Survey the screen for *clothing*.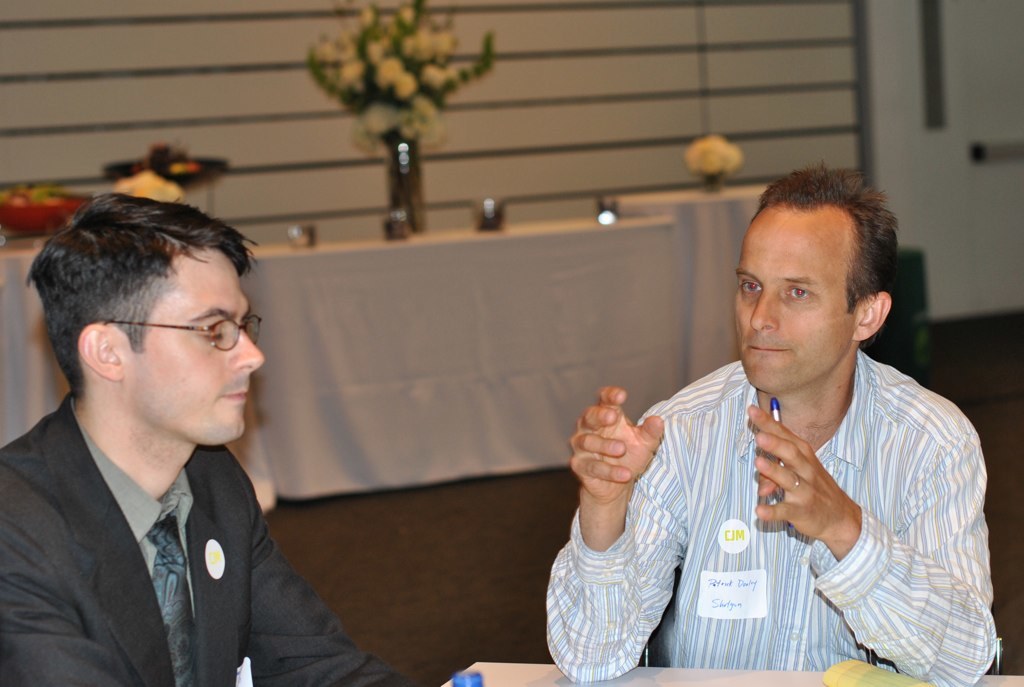
Survey found: BBox(569, 314, 971, 682).
